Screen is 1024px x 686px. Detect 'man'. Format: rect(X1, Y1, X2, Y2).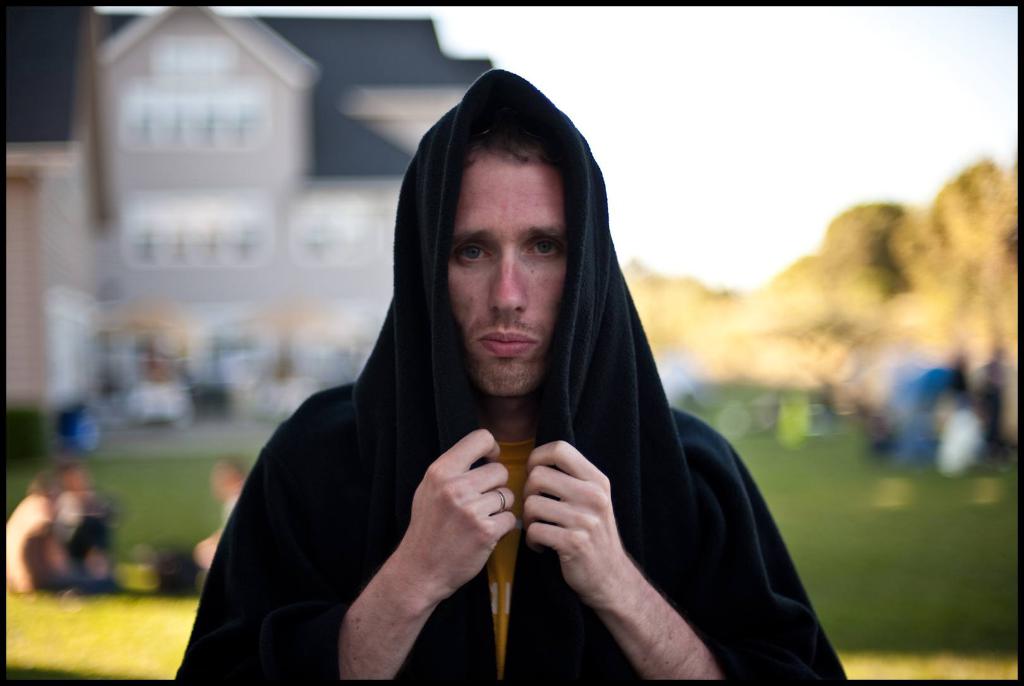
rect(205, 60, 843, 676).
